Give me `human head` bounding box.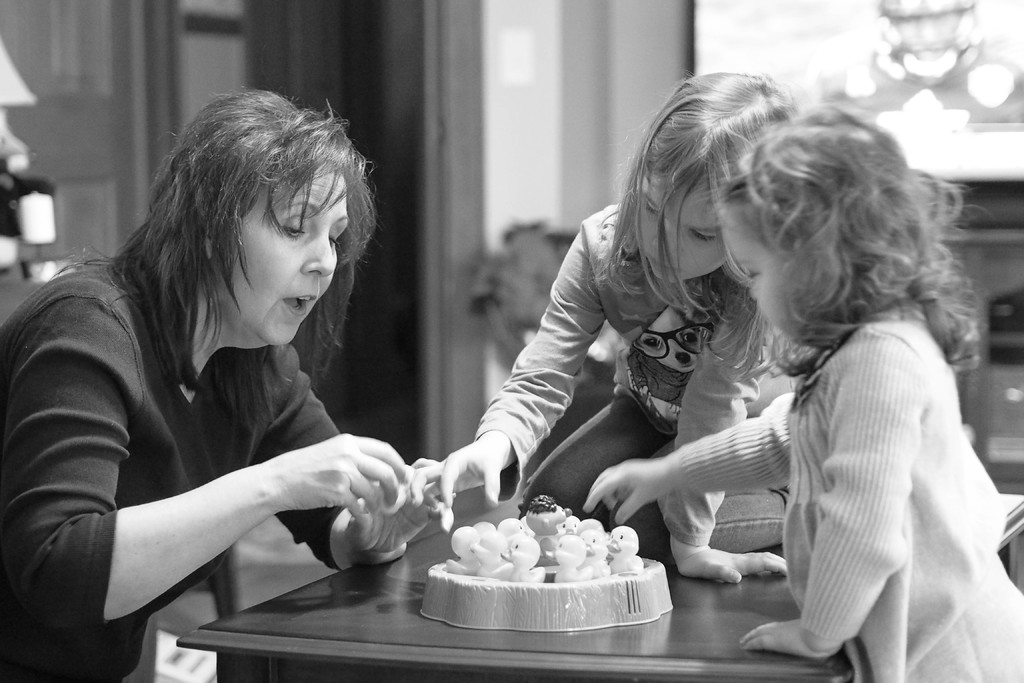
region(143, 87, 377, 343).
